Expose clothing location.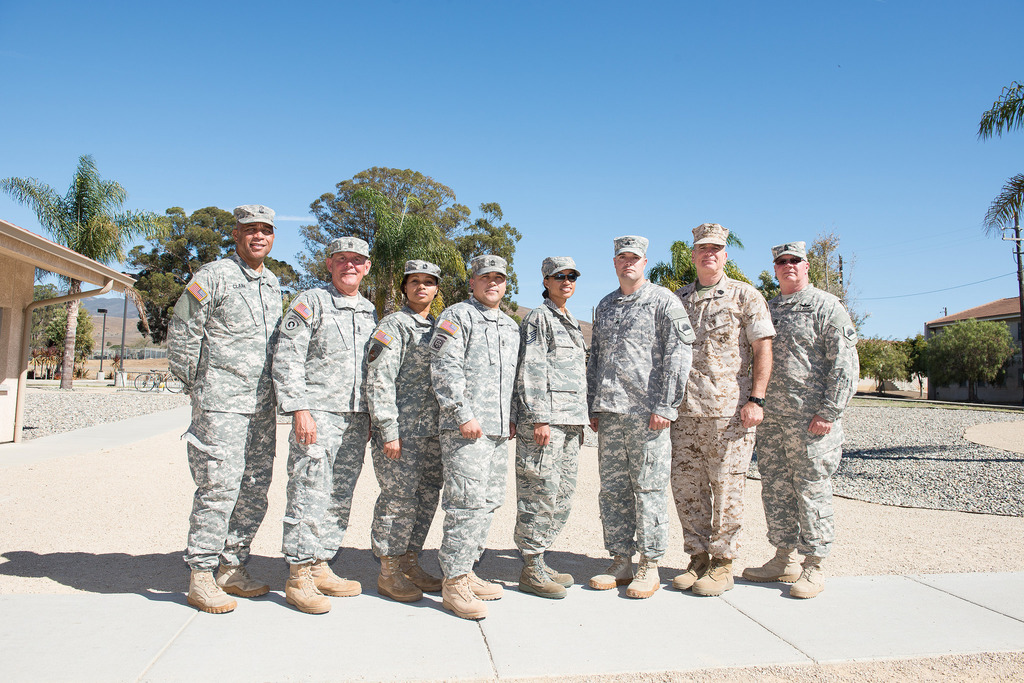
Exposed at [516, 294, 586, 564].
